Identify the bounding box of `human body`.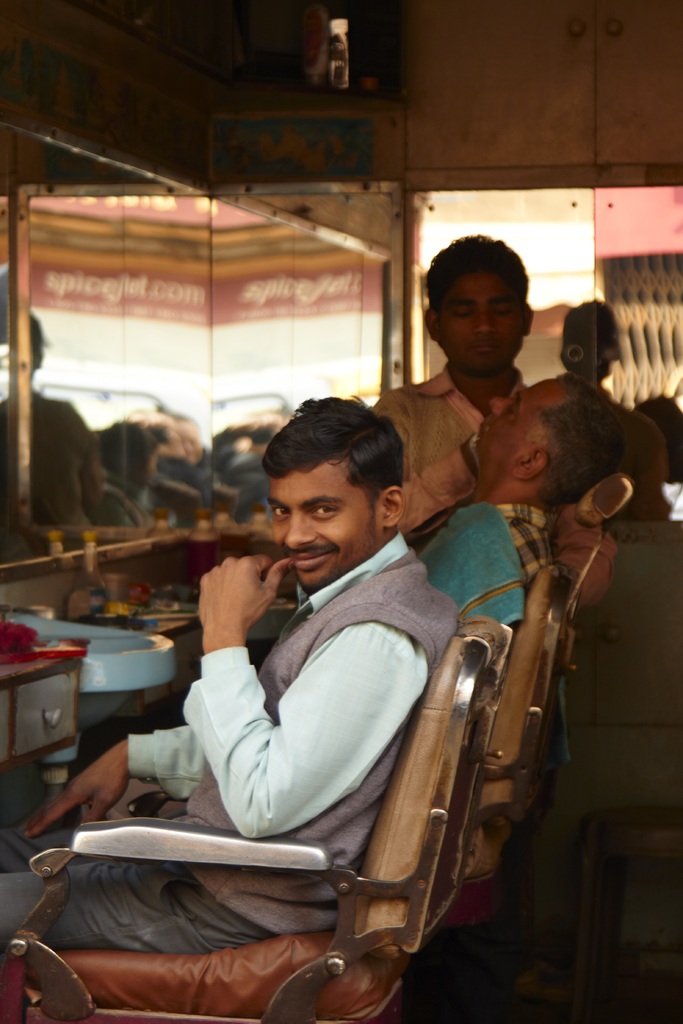
<bbox>0, 393, 460, 960</bbox>.
